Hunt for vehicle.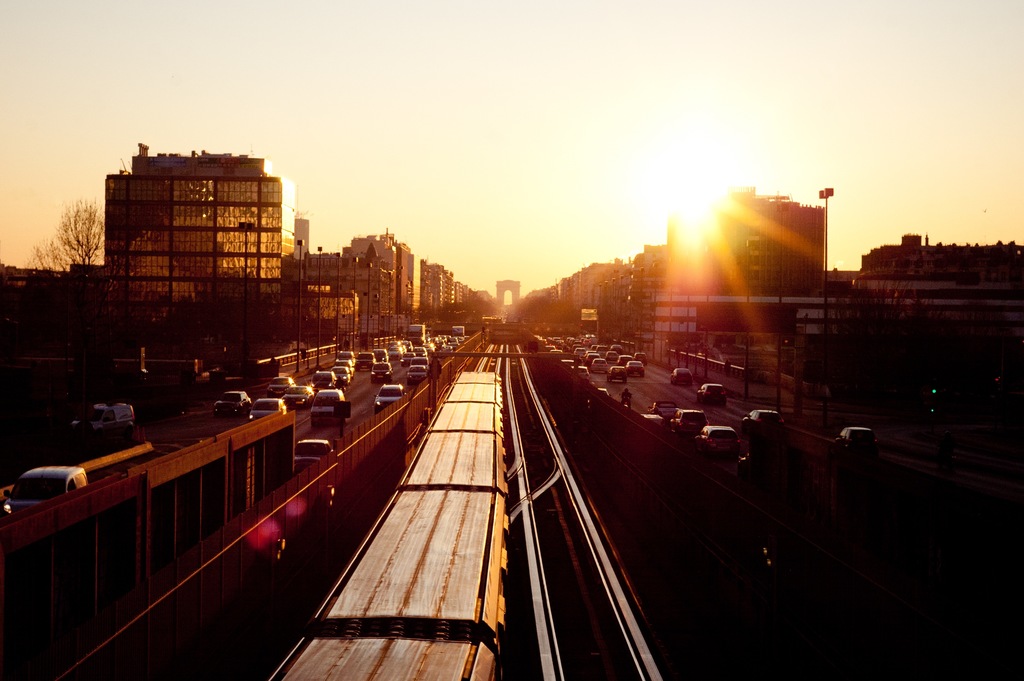
Hunted down at BBox(216, 390, 255, 420).
